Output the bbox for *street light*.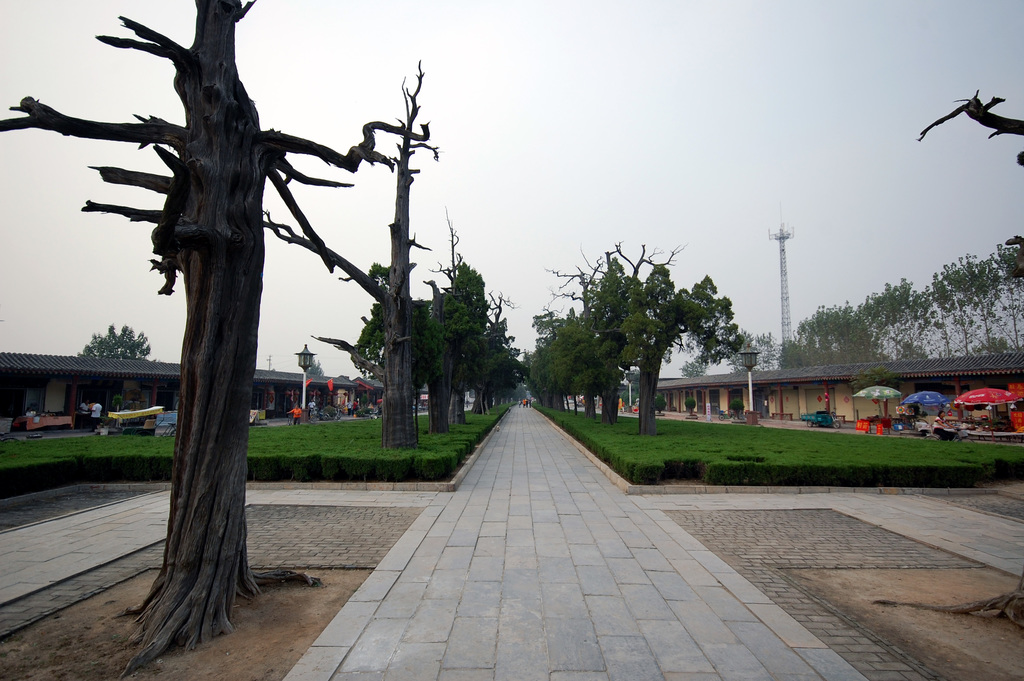
detection(622, 368, 639, 413).
